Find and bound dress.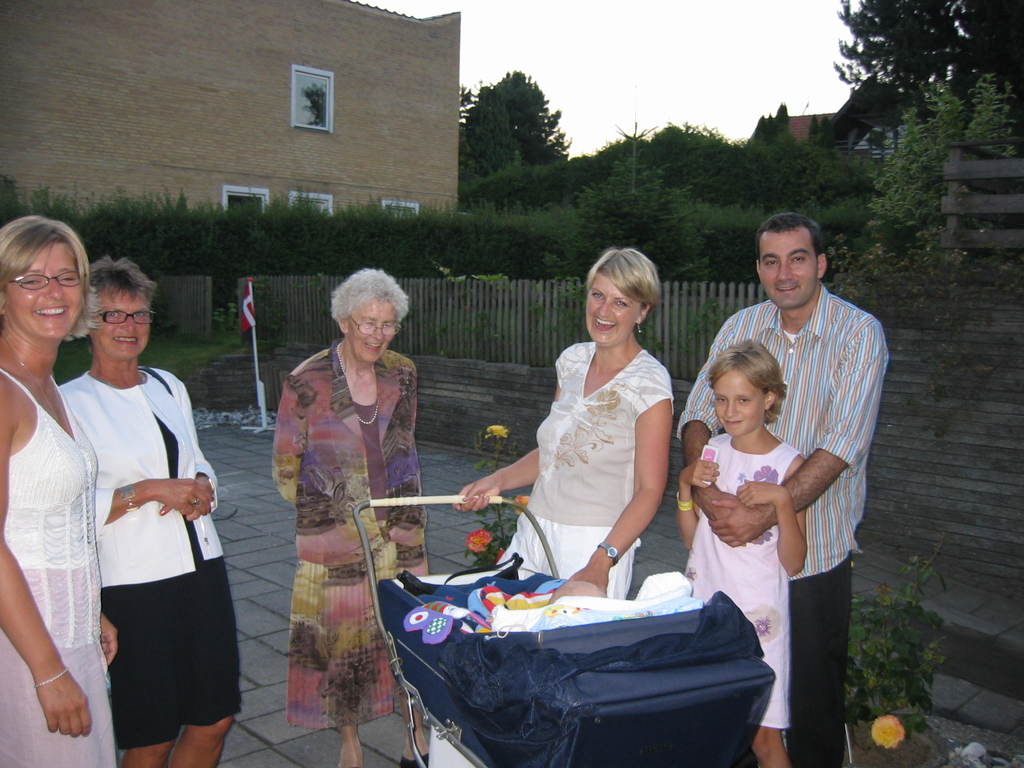
Bound: pyautogui.locateOnScreen(687, 444, 787, 726).
